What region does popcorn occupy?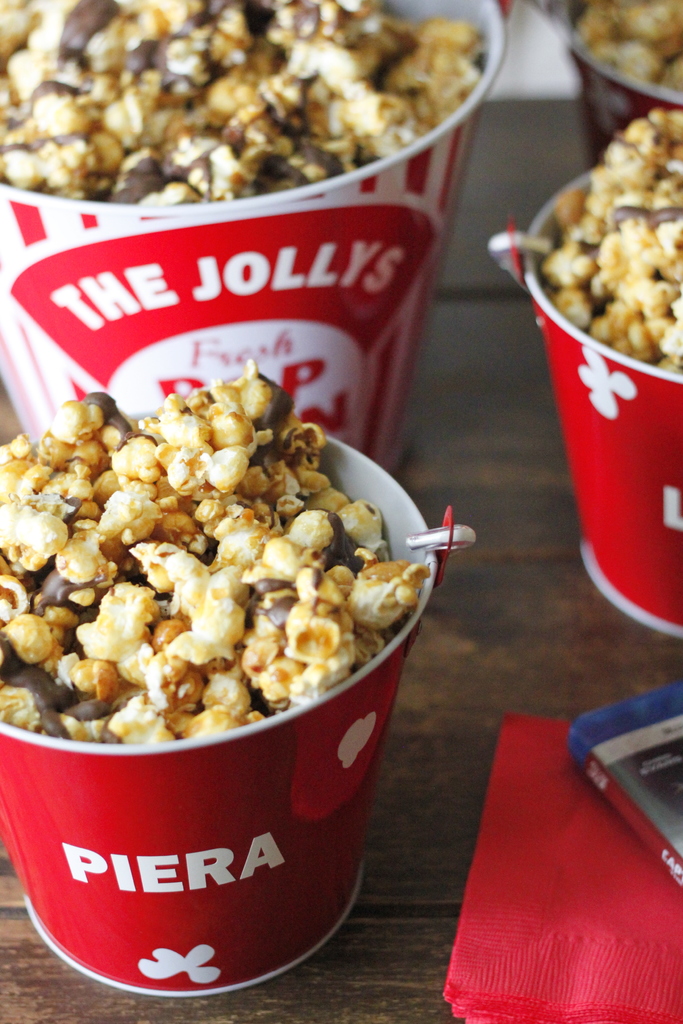
553,106,682,373.
